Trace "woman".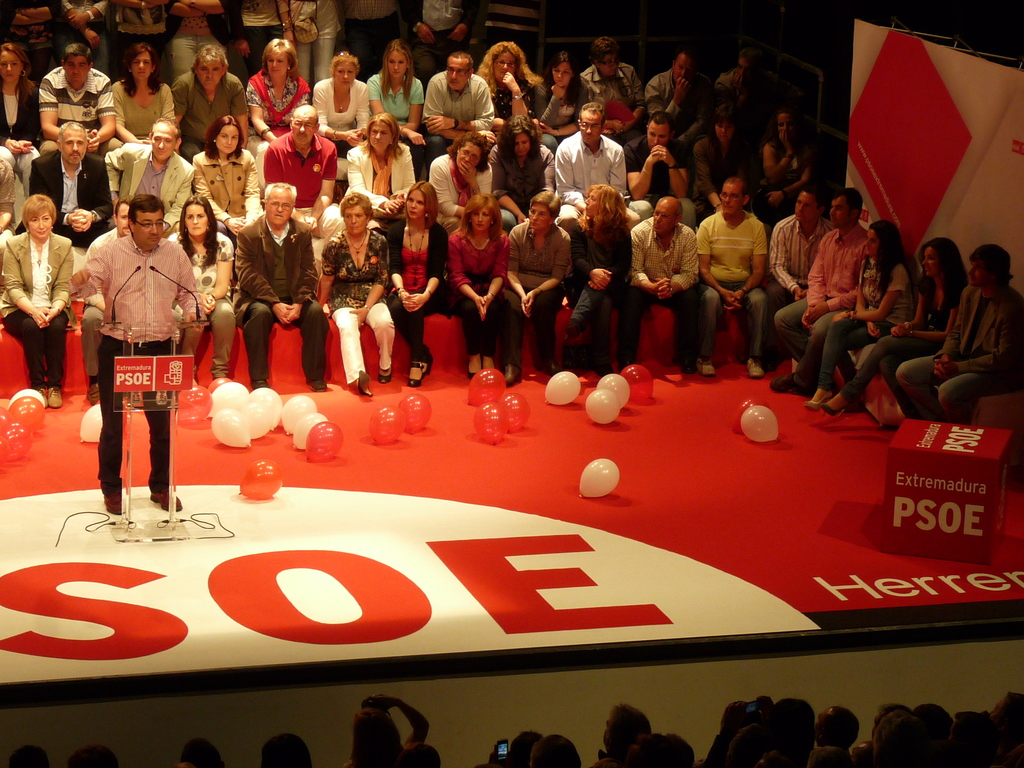
Traced to x1=694, y1=104, x2=756, y2=221.
